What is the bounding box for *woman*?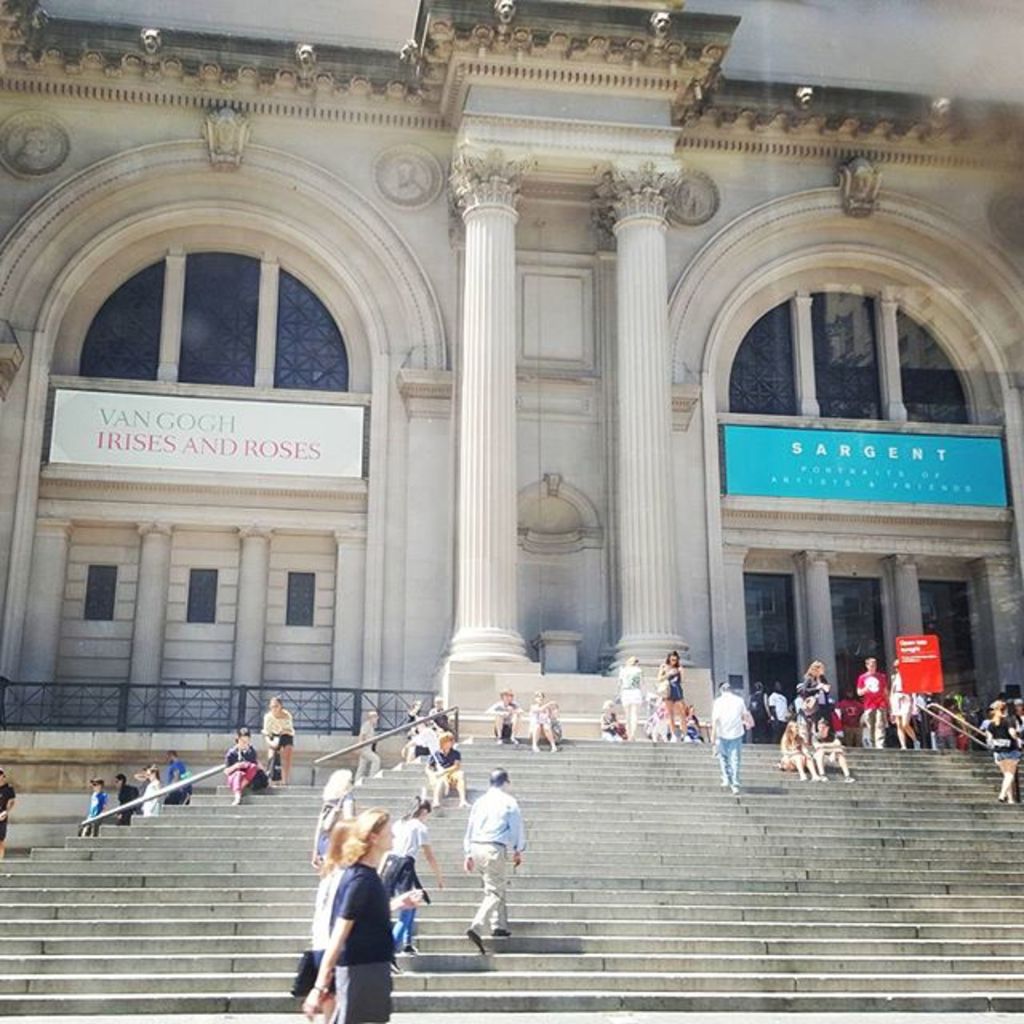
(x1=528, y1=688, x2=558, y2=754).
